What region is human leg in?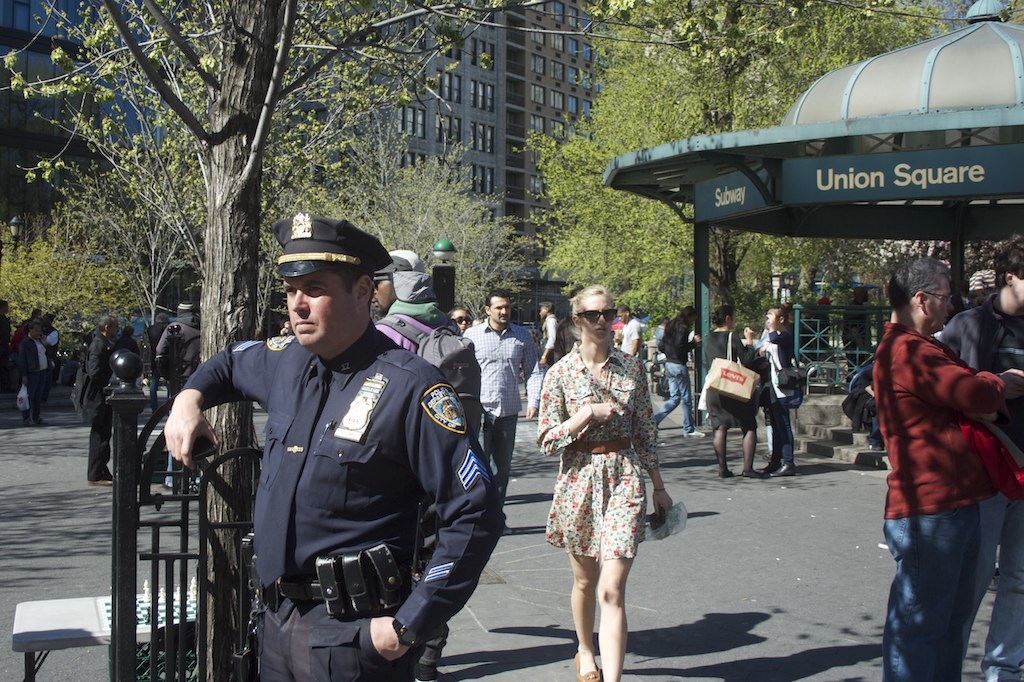
(715,400,732,481).
